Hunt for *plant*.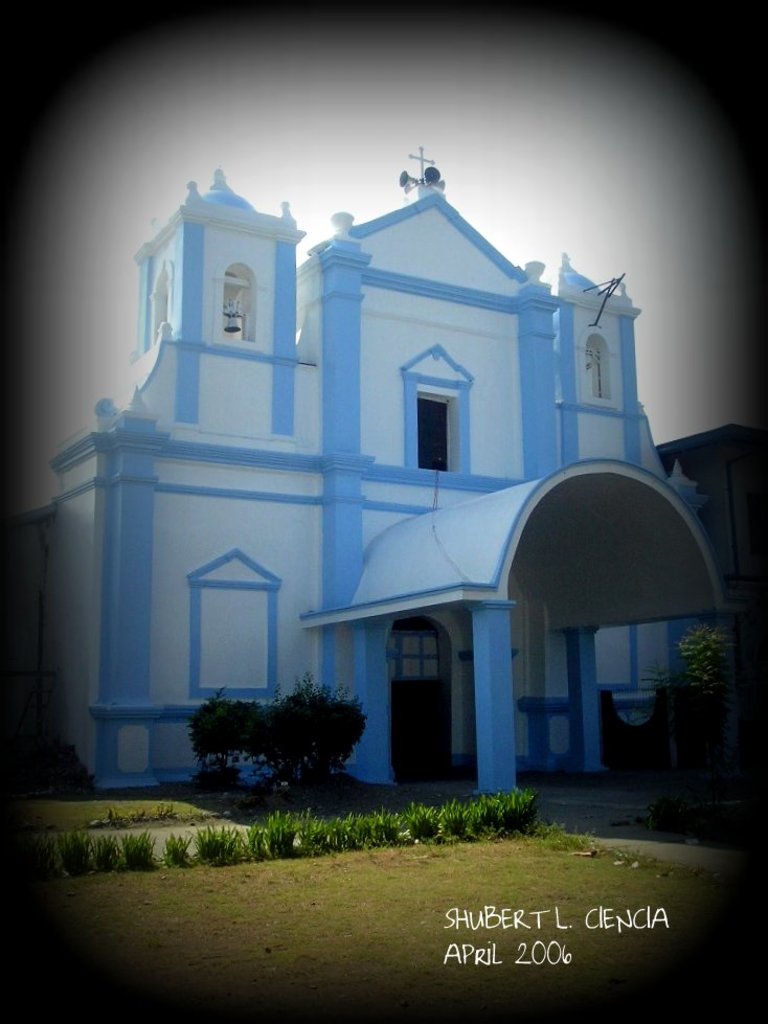
Hunted down at crop(539, 814, 707, 889).
